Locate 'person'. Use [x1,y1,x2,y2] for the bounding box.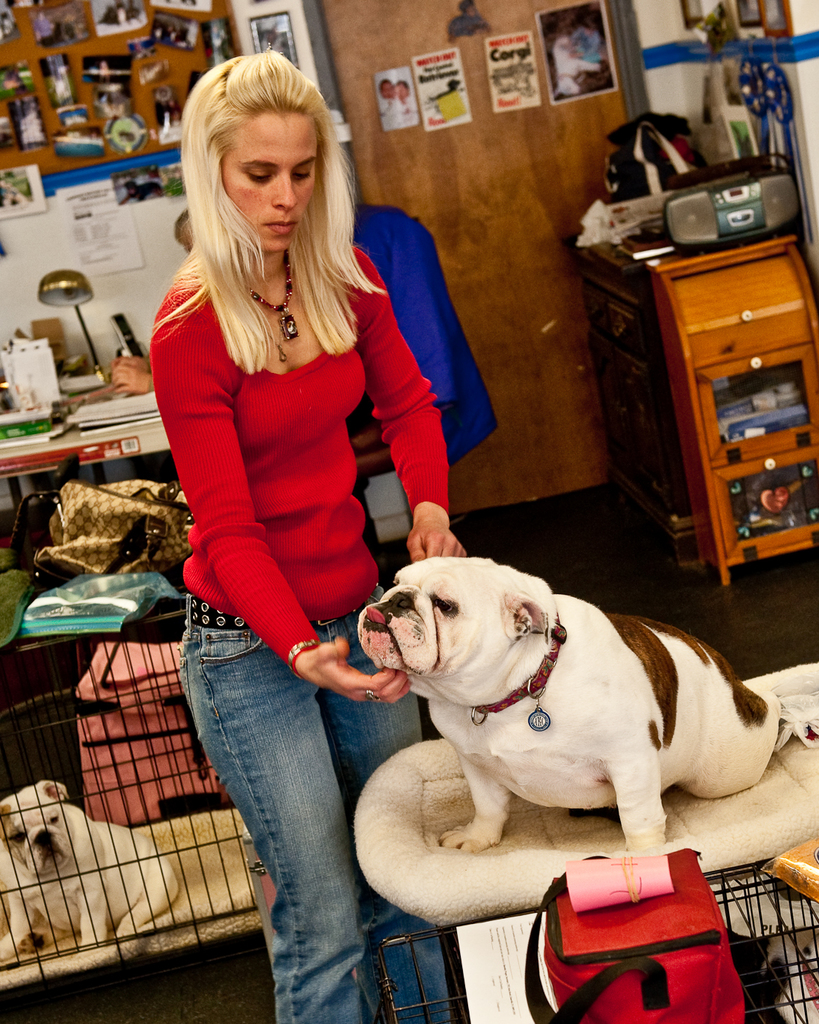
[563,15,600,73].
